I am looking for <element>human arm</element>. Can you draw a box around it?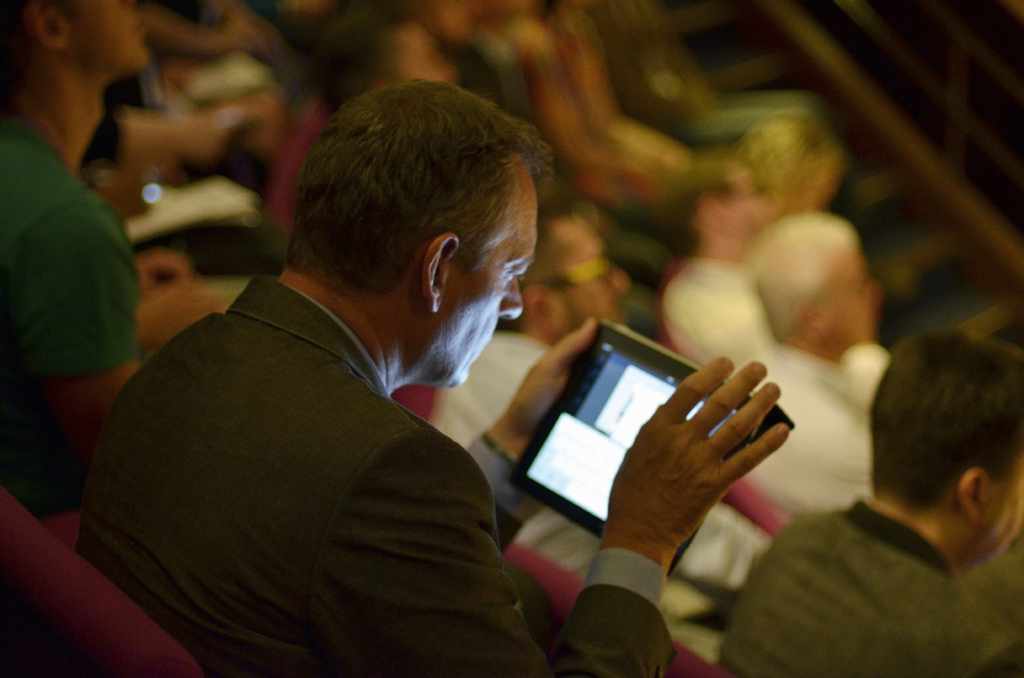
Sure, the bounding box is l=570, t=52, r=678, b=175.
